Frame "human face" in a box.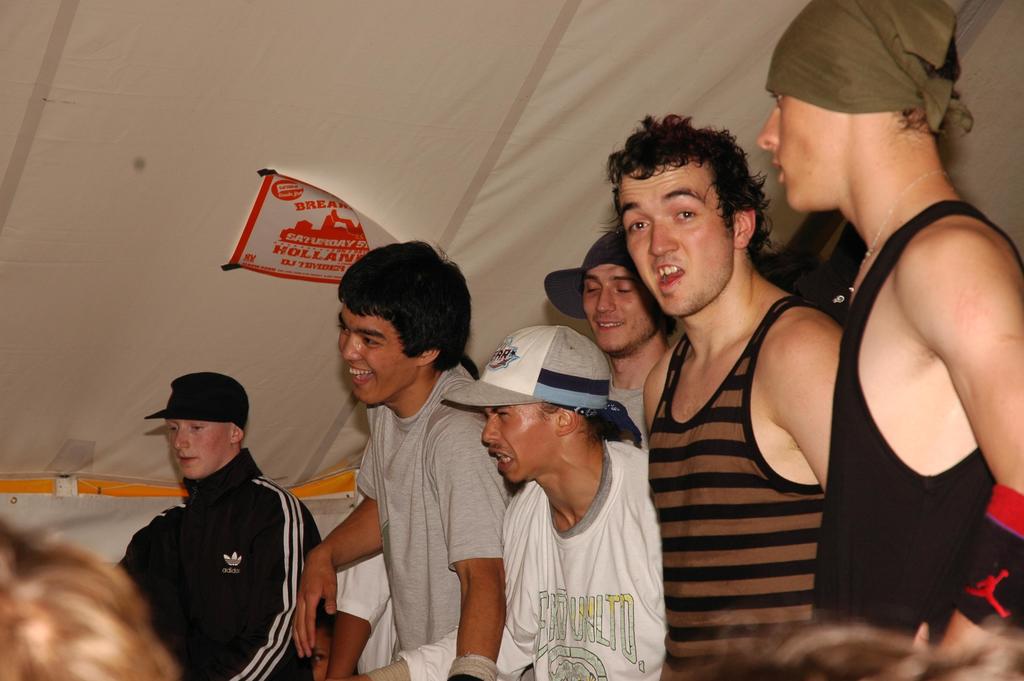
480,404,556,484.
